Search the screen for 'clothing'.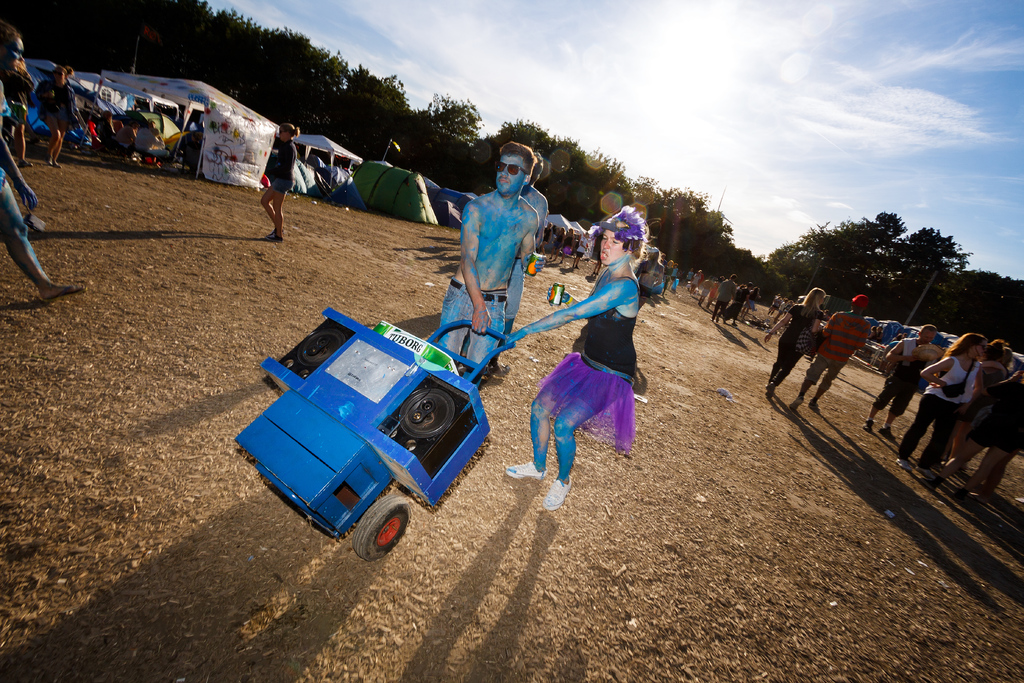
Found at box=[130, 124, 157, 157].
